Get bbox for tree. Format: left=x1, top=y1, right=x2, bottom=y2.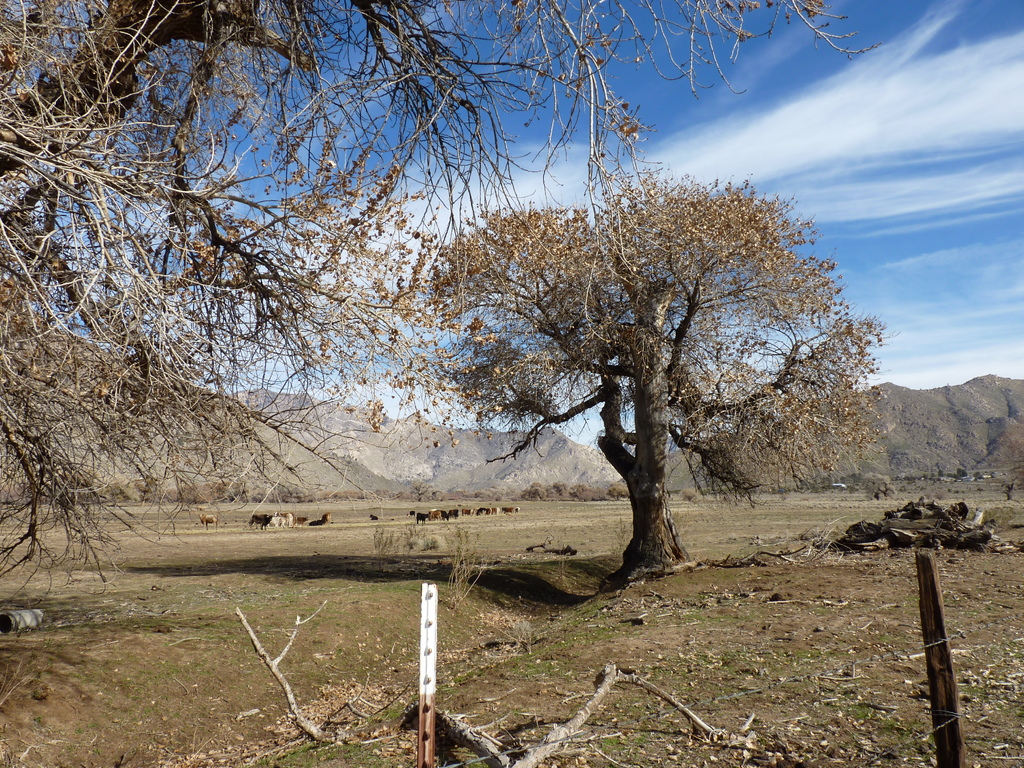
left=406, top=180, right=890, bottom=578.
